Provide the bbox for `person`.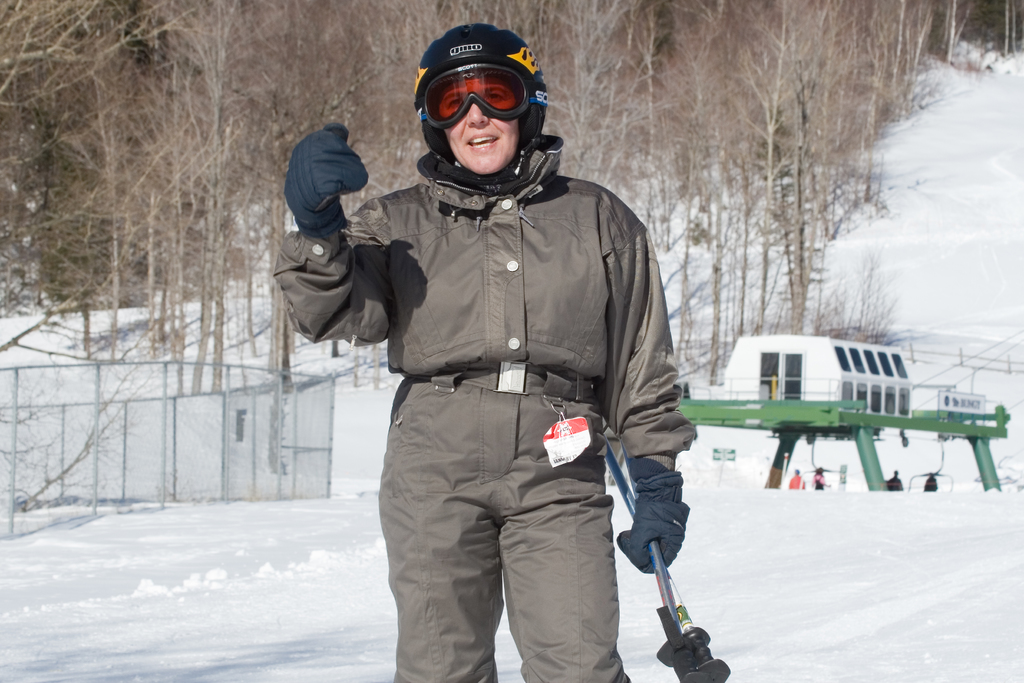
x1=883, y1=468, x2=905, y2=493.
